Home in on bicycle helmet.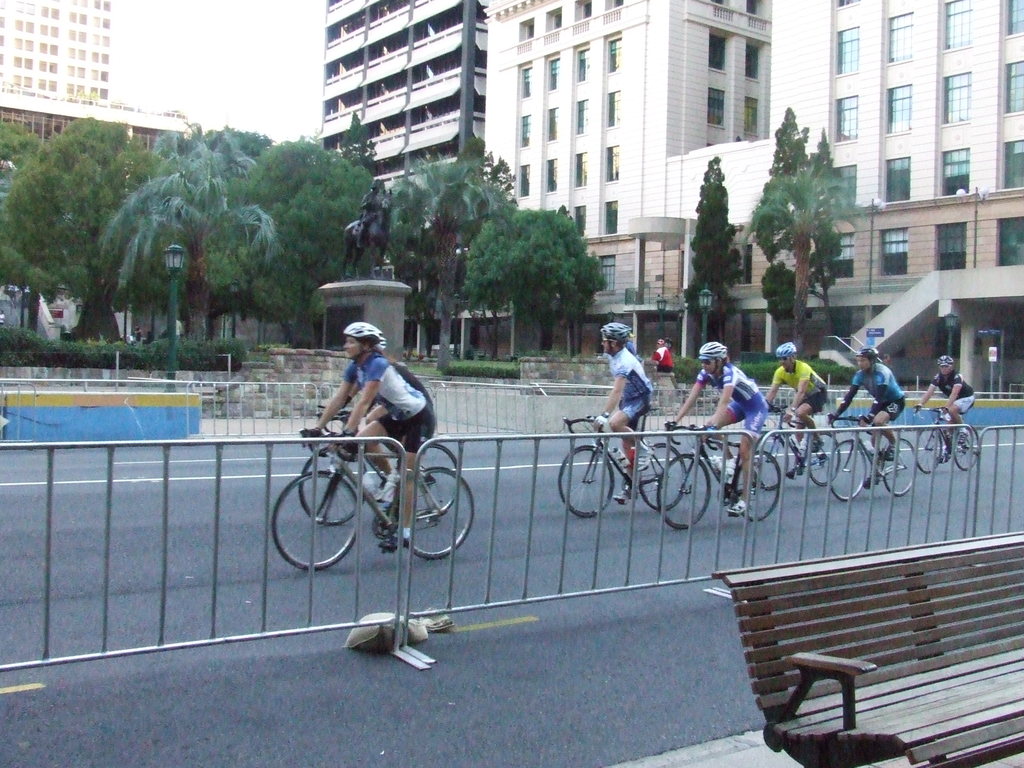
Homed in at x1=776, y1=339, x2=793, y2=354.
